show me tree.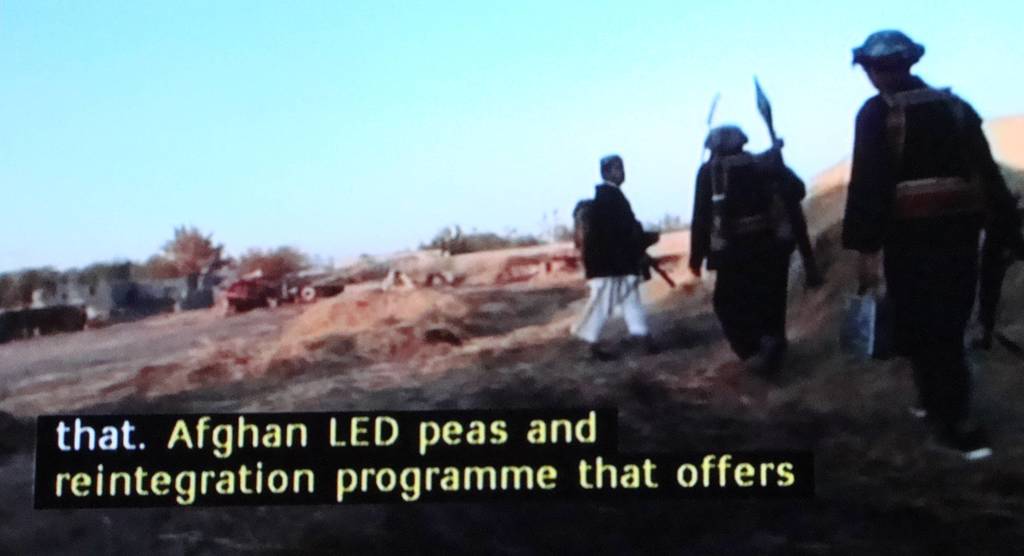
tree is here: bbox=(544, 218, 568, 245).
